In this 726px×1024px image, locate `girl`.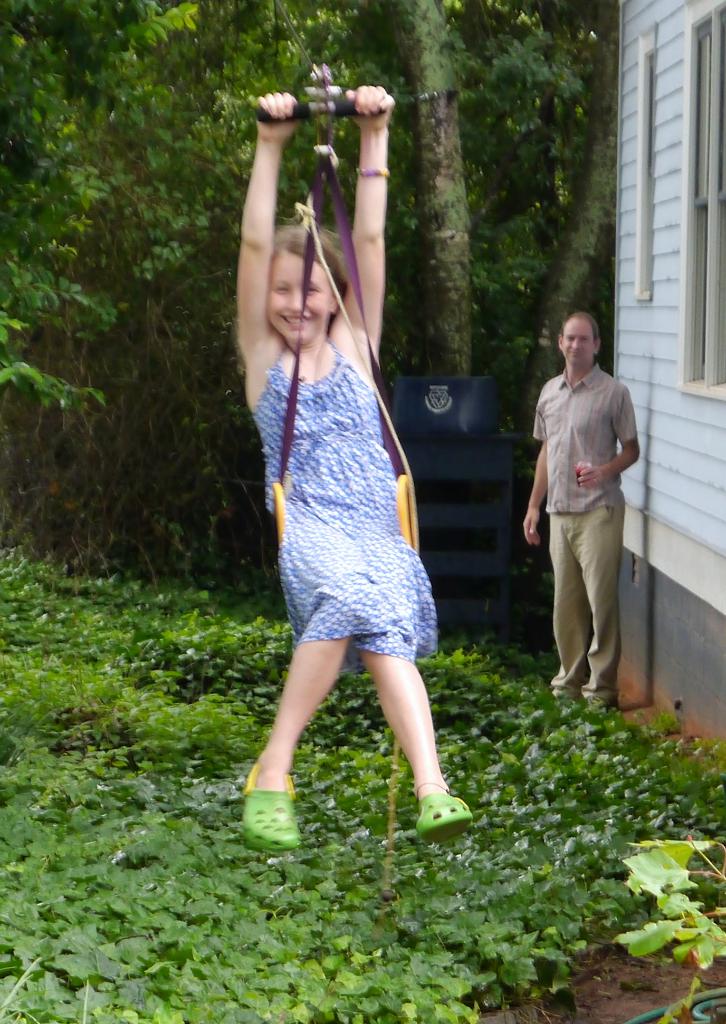
Bounding box: <region>235, 83, 474, 846</region>.
